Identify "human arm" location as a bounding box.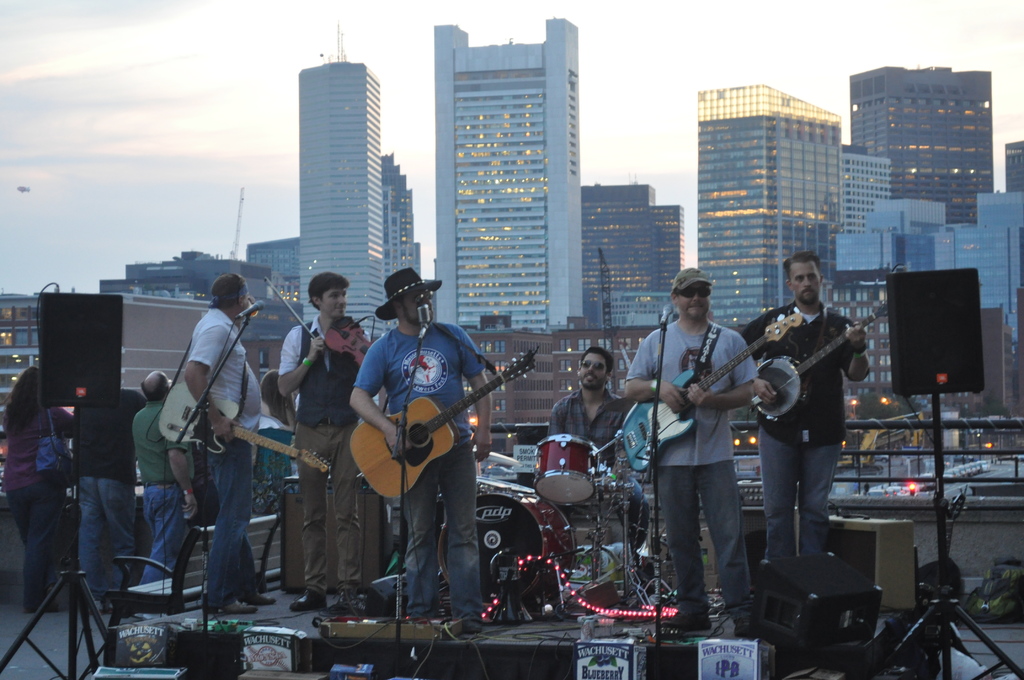
Rect(551, 403, 566, 442).
